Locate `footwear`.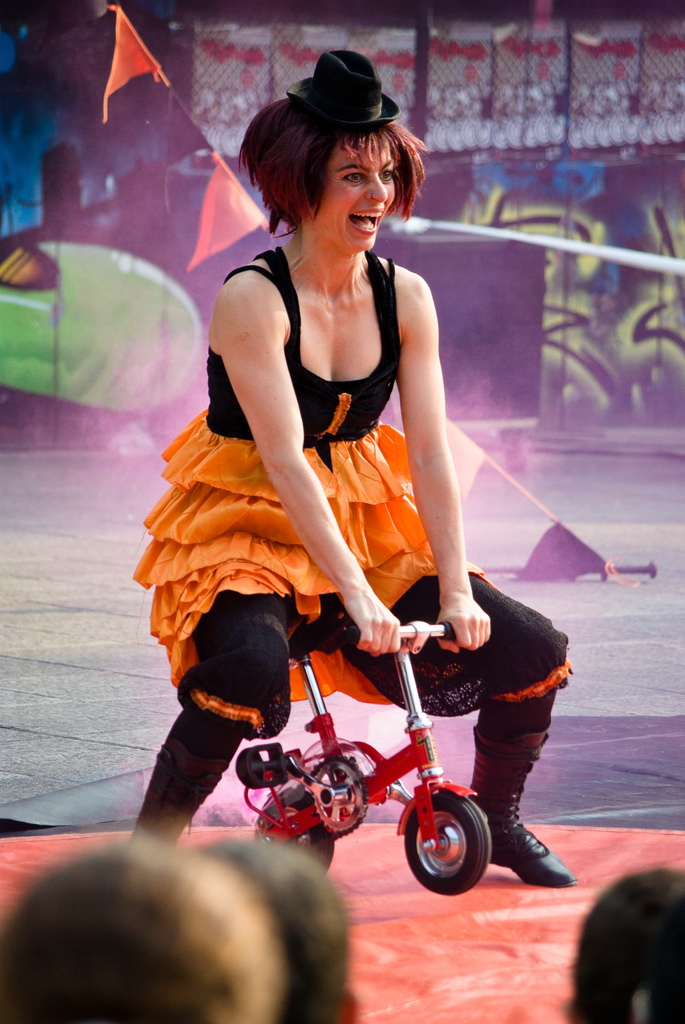
Bounding box: bbox=(480, 724, 579, 886).
